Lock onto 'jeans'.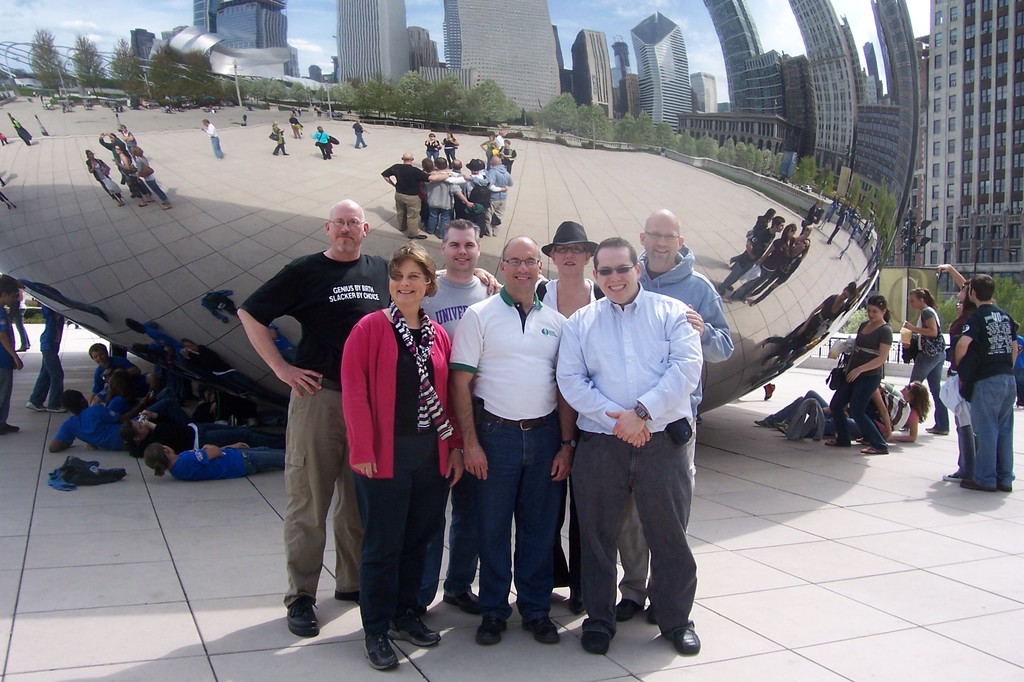
Locked: pyautogui.locateOnScreen(415, 469, 484, 599).
